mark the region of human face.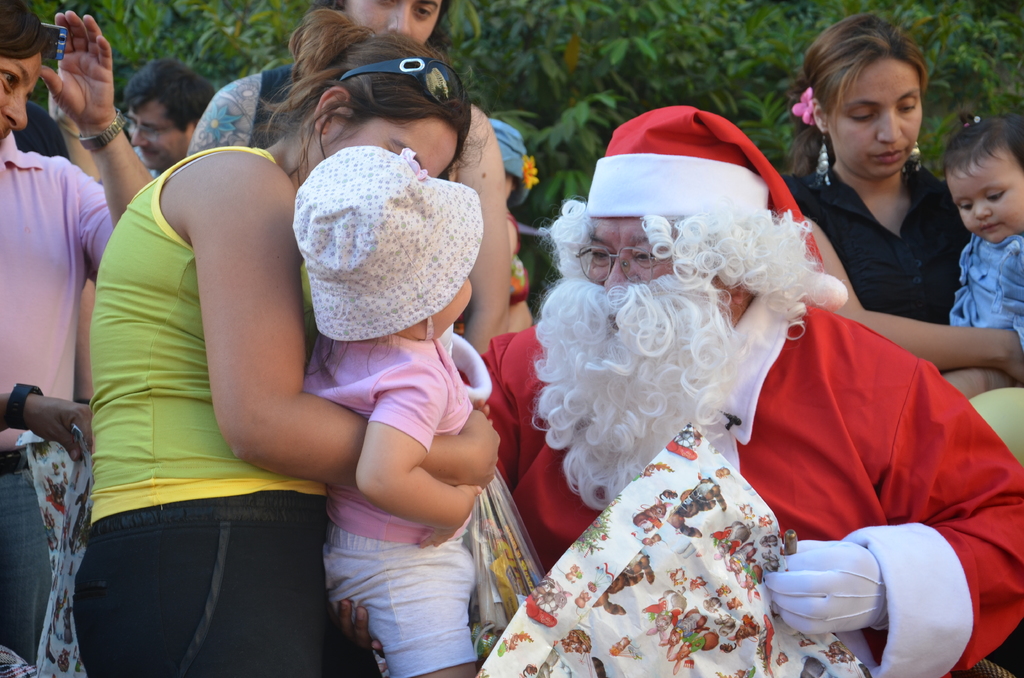
Region: [left=329, top=115, right=454, bottom=175].
